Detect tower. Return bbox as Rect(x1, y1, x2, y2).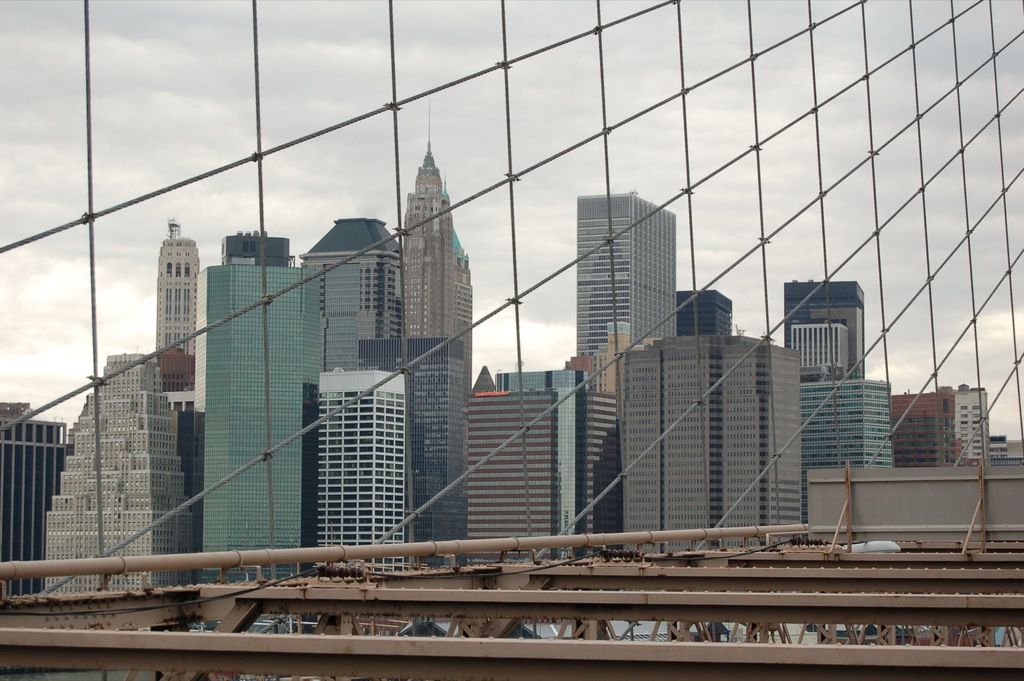
Rect(475, 380, 563, 552).
